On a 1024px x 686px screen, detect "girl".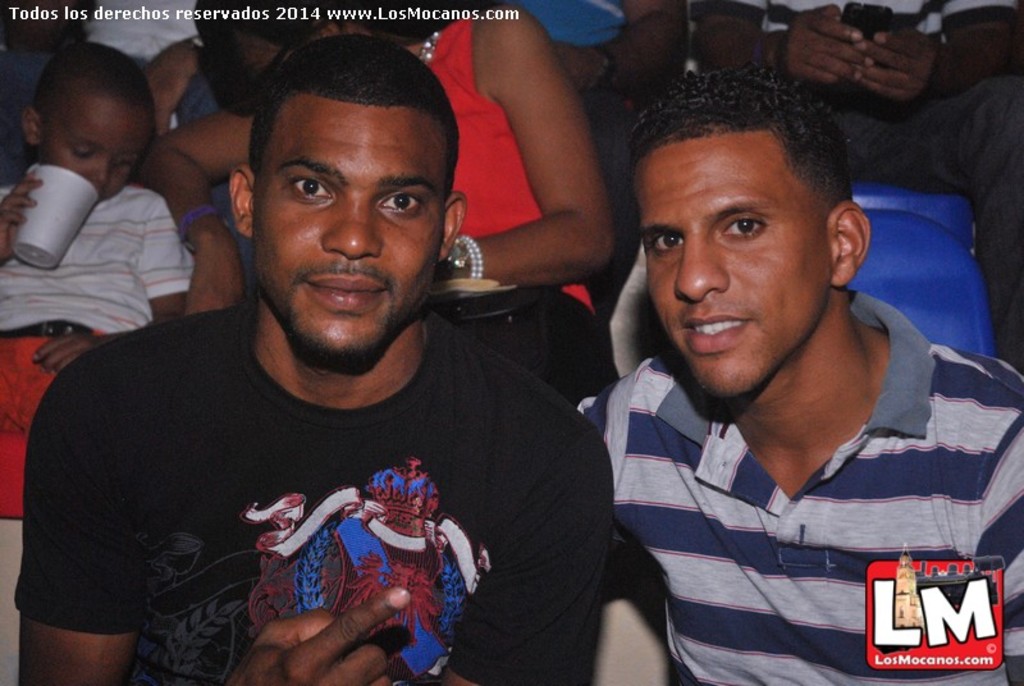
region(128, 0, 620, 316).
